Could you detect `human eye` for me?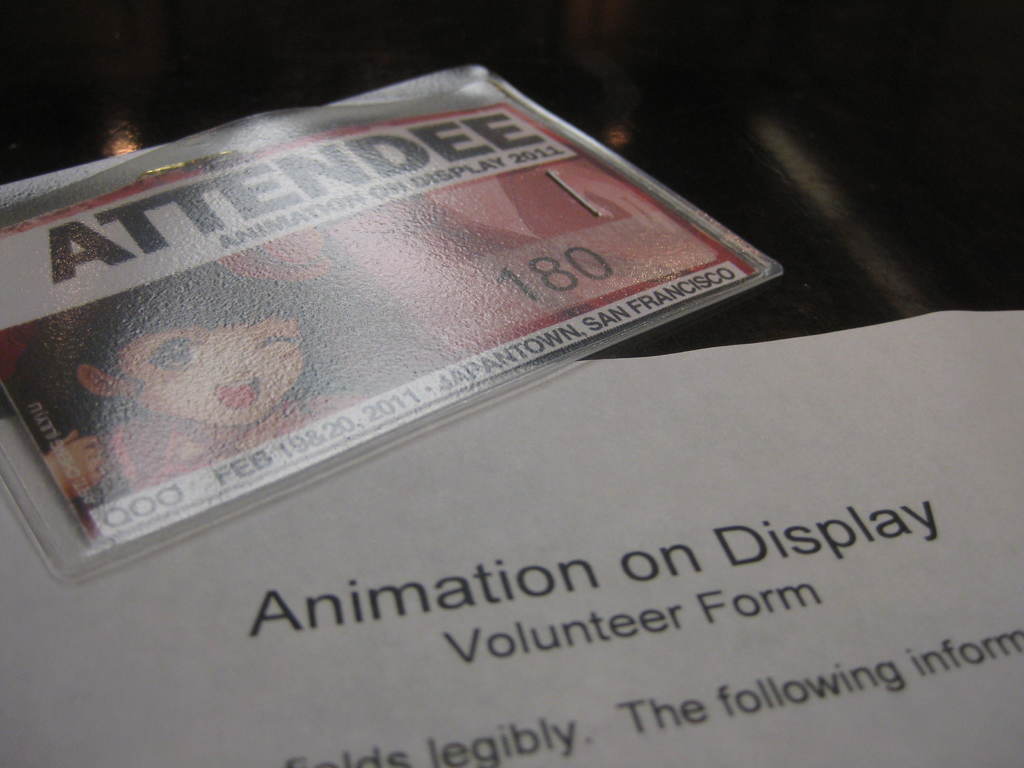
Detection result: [152,332,203,372].
